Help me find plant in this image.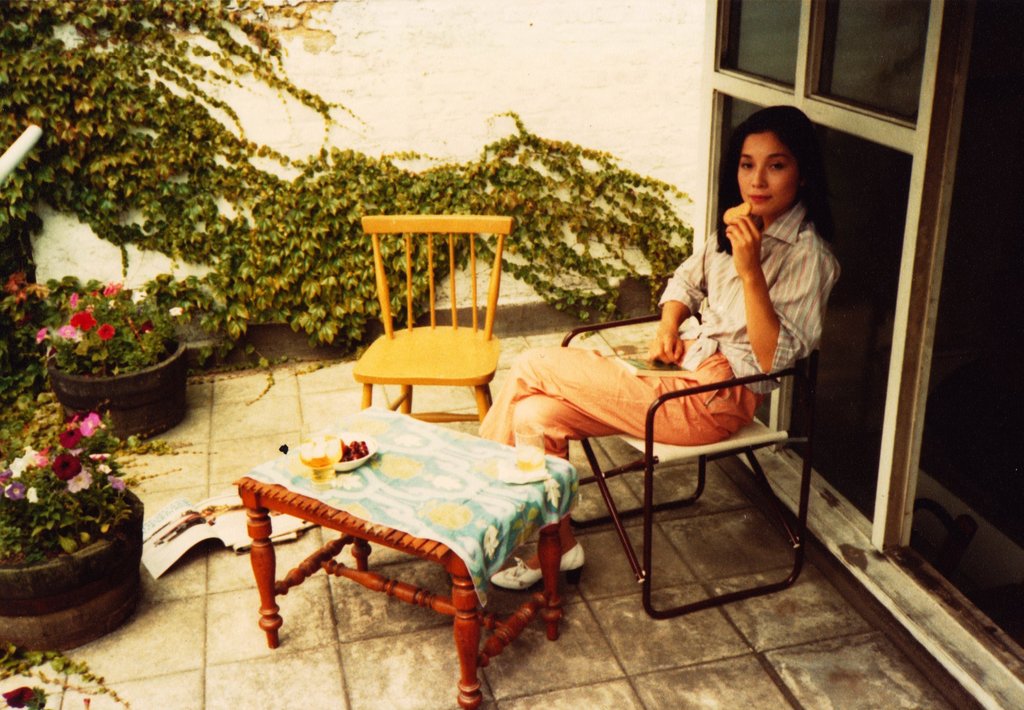
Found it: x1=2 y1=647 x2=112 y2=709.
